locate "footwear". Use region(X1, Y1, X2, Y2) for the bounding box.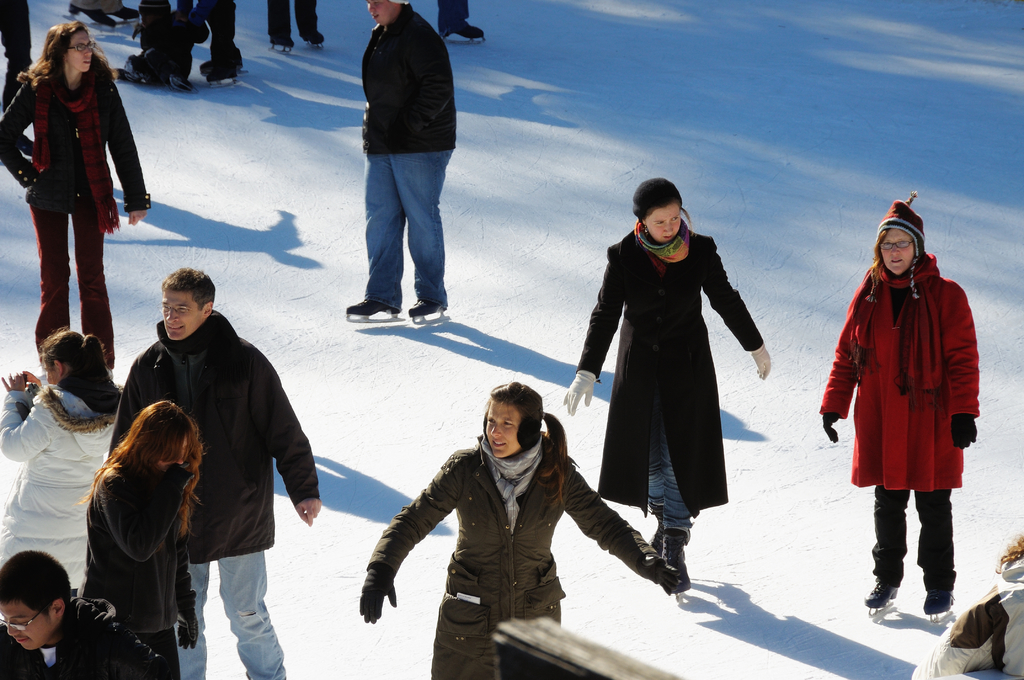
region(437, 18, 479, 42).
